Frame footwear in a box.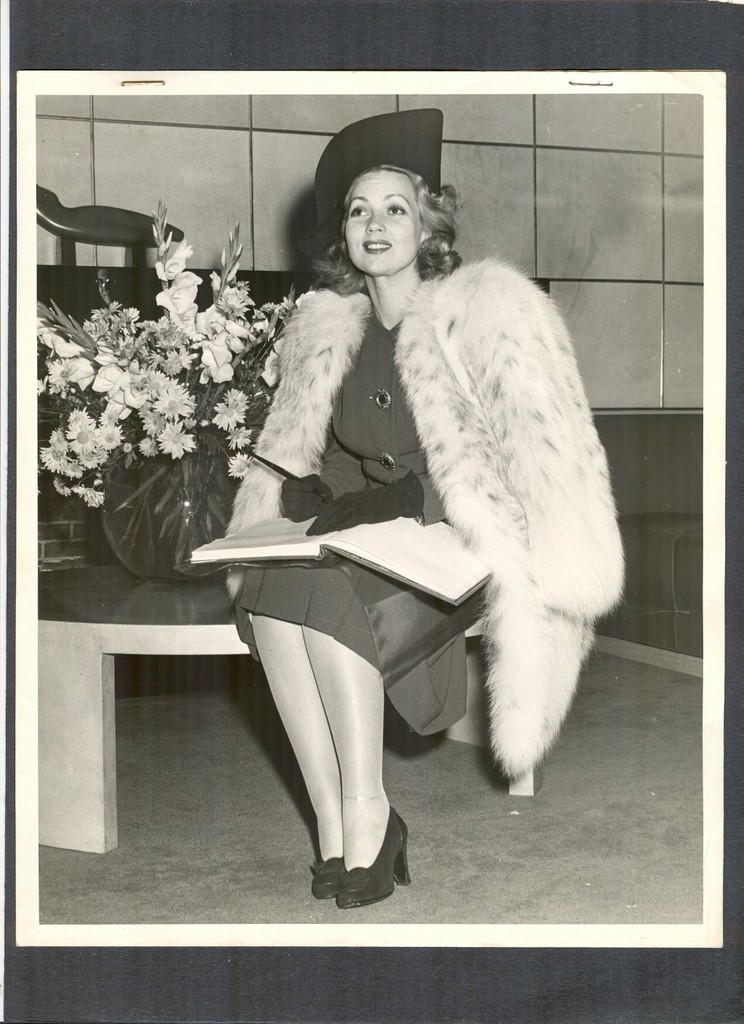
[314, 813, 402, 903].
